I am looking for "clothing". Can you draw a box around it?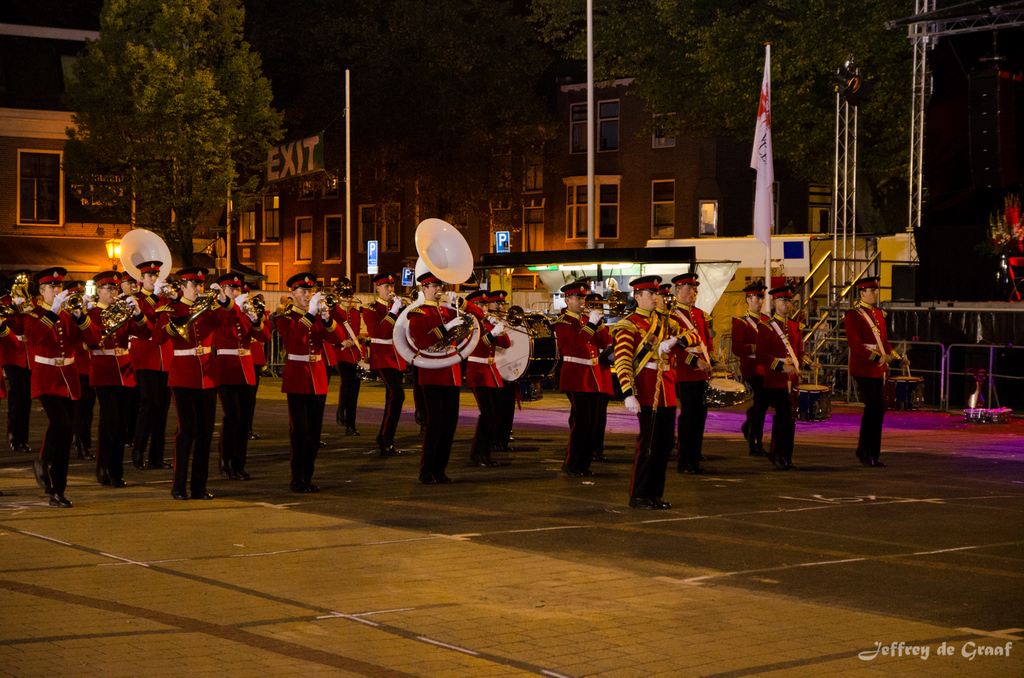
Sure, the bounding box is bbox=[321, 297, 371, 435].
